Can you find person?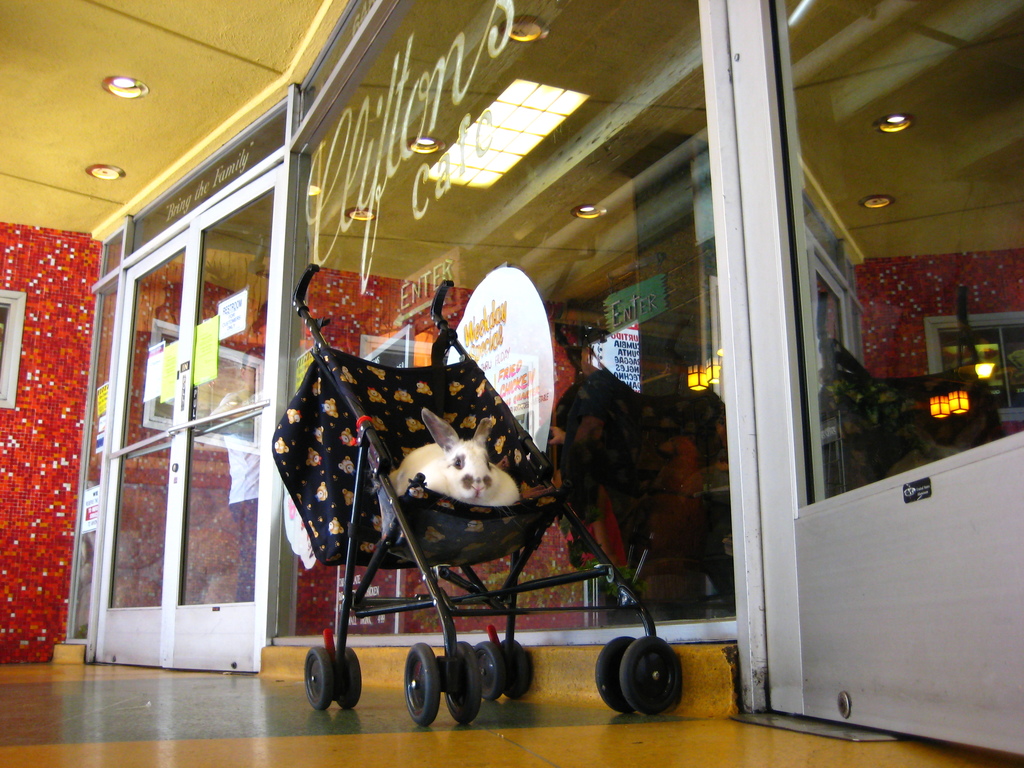
Yes, bounding box: [208, 348, 268, 600].
